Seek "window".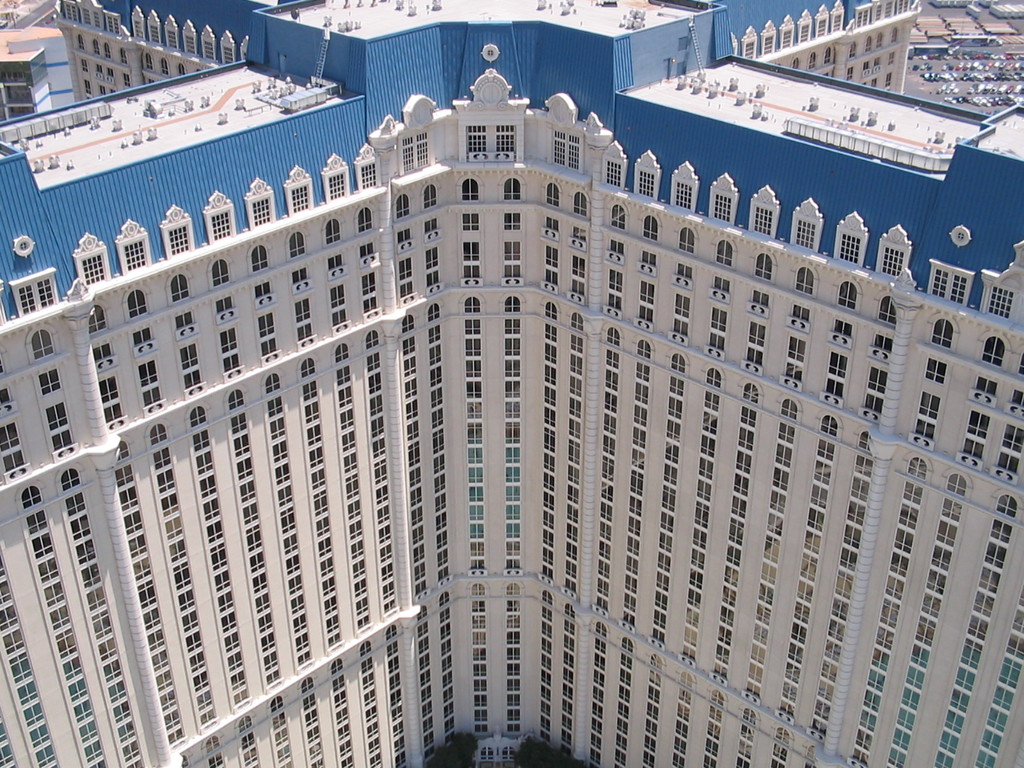
(left=563, top=504, right=576, bottom=523).
